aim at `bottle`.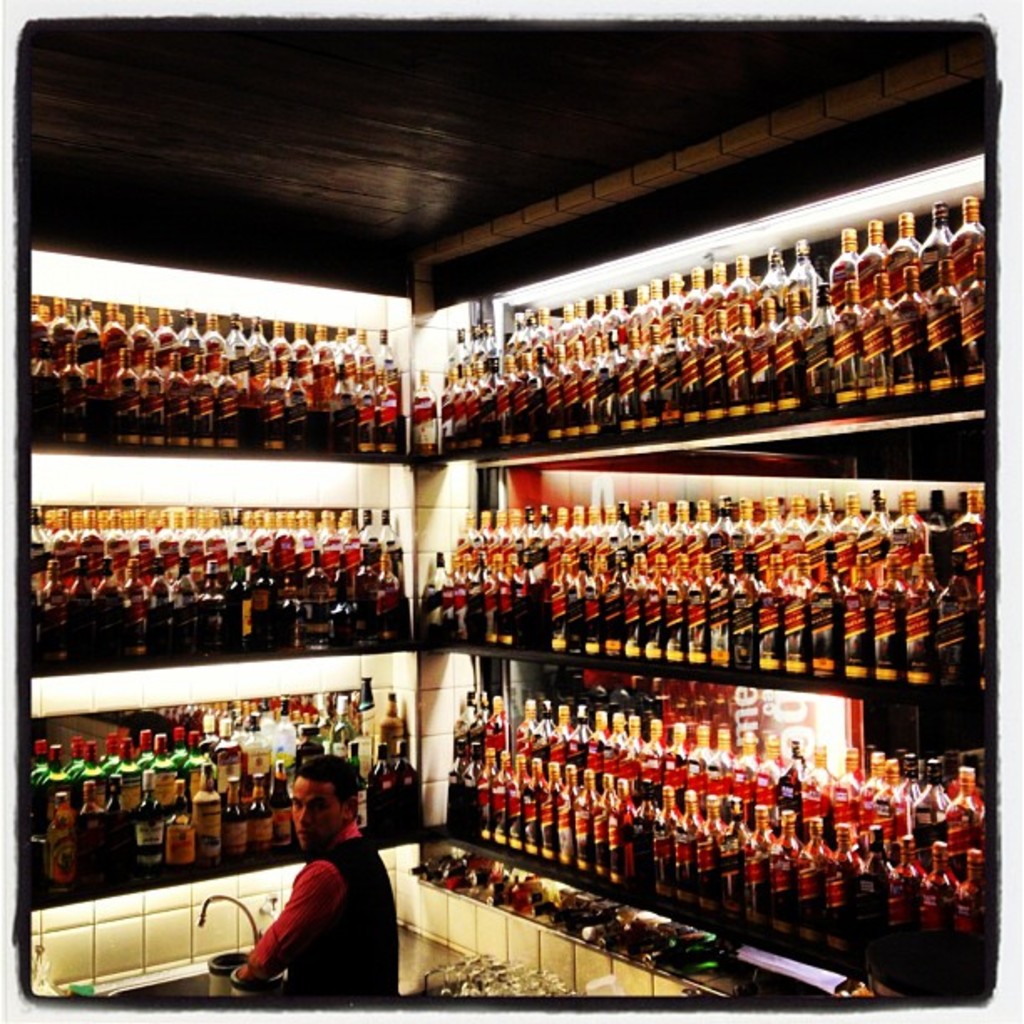
Aimed at 637:556:669:653.
